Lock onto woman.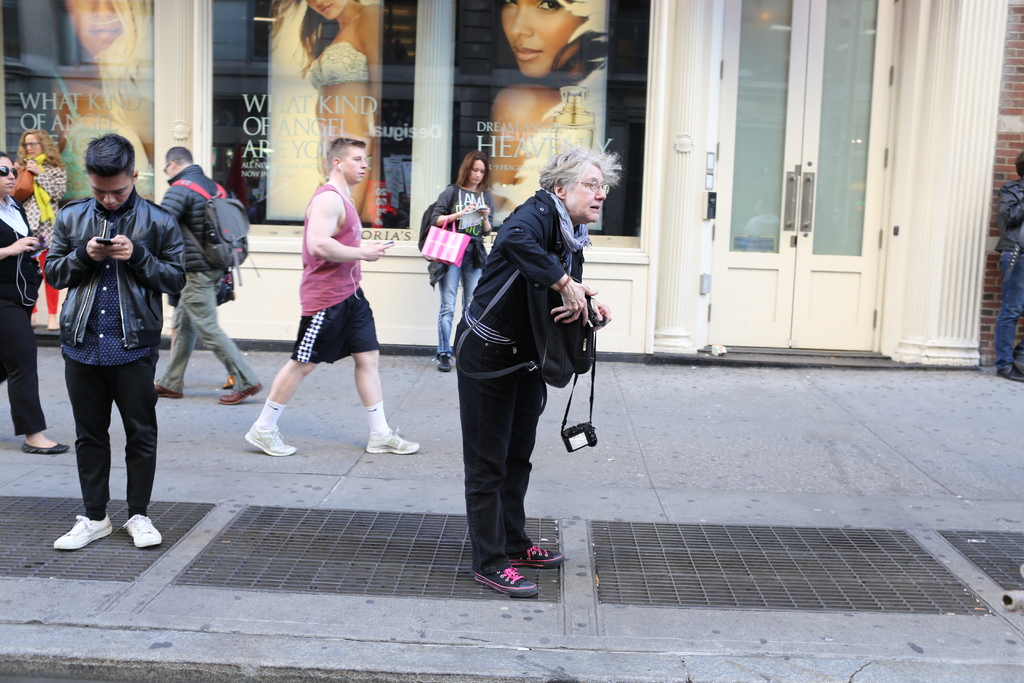
Locked: [422, 152, 497, 374].
